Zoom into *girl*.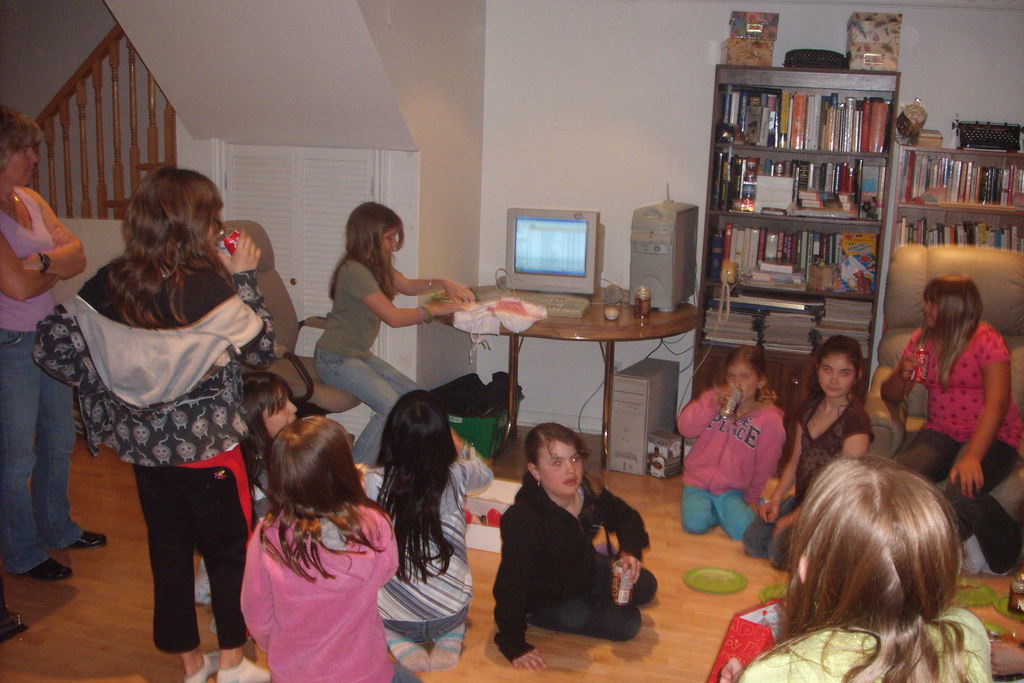
Zoom target: left=489, top=424, right=660, bottom=671.
